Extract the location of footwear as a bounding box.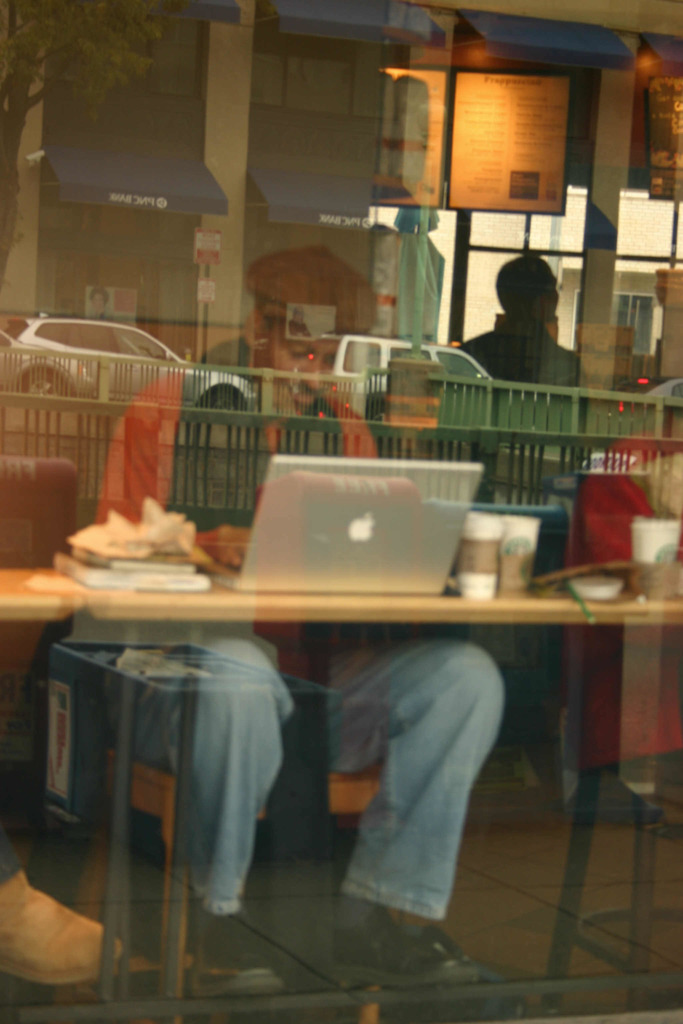
Rect(0, 868, 111, 993).
